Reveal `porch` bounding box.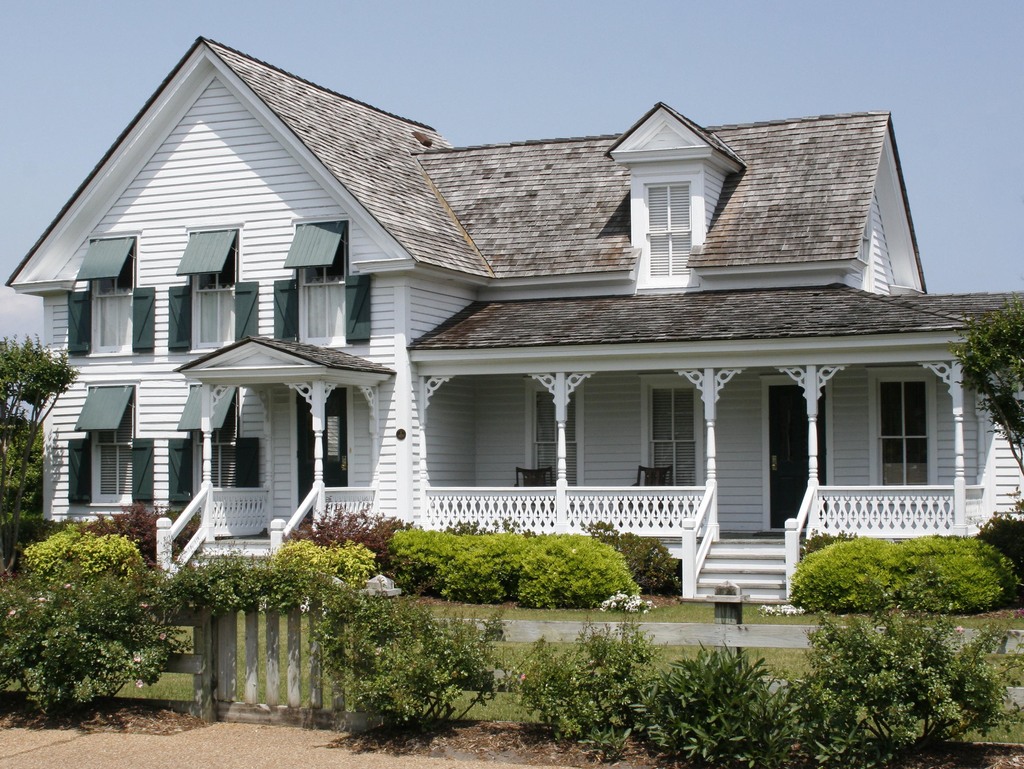
Revealed: box(158, 488, 378, 585).
